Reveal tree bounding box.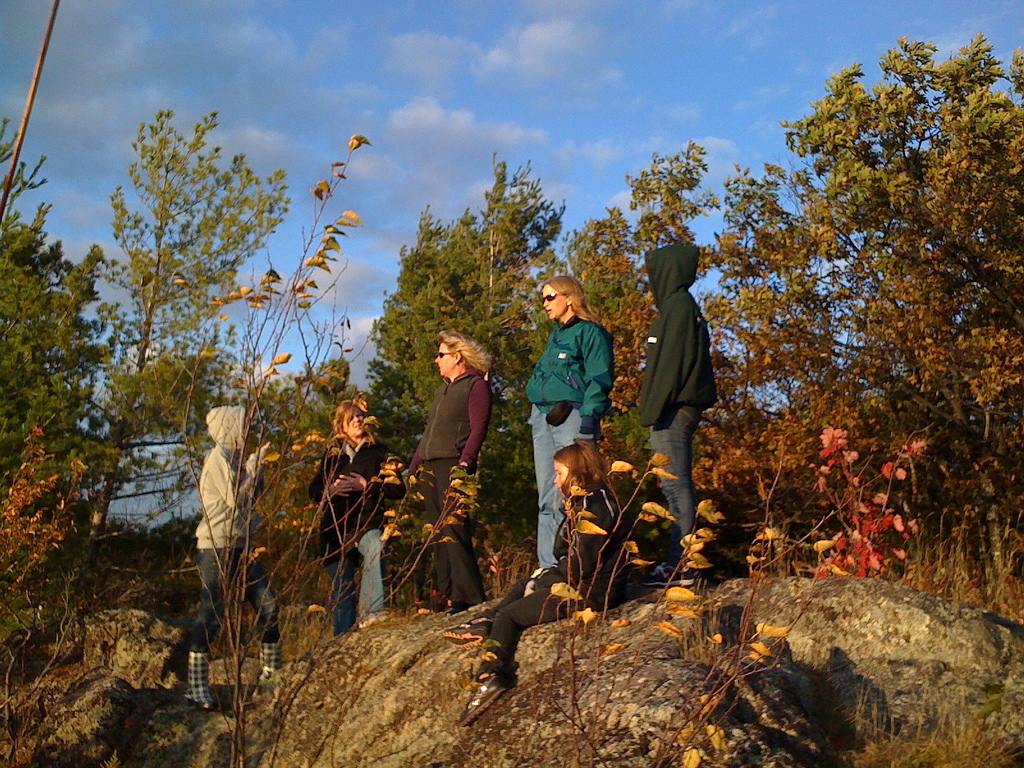
Revealed: x1=308 y1=23 x2=1023 y2=766.
